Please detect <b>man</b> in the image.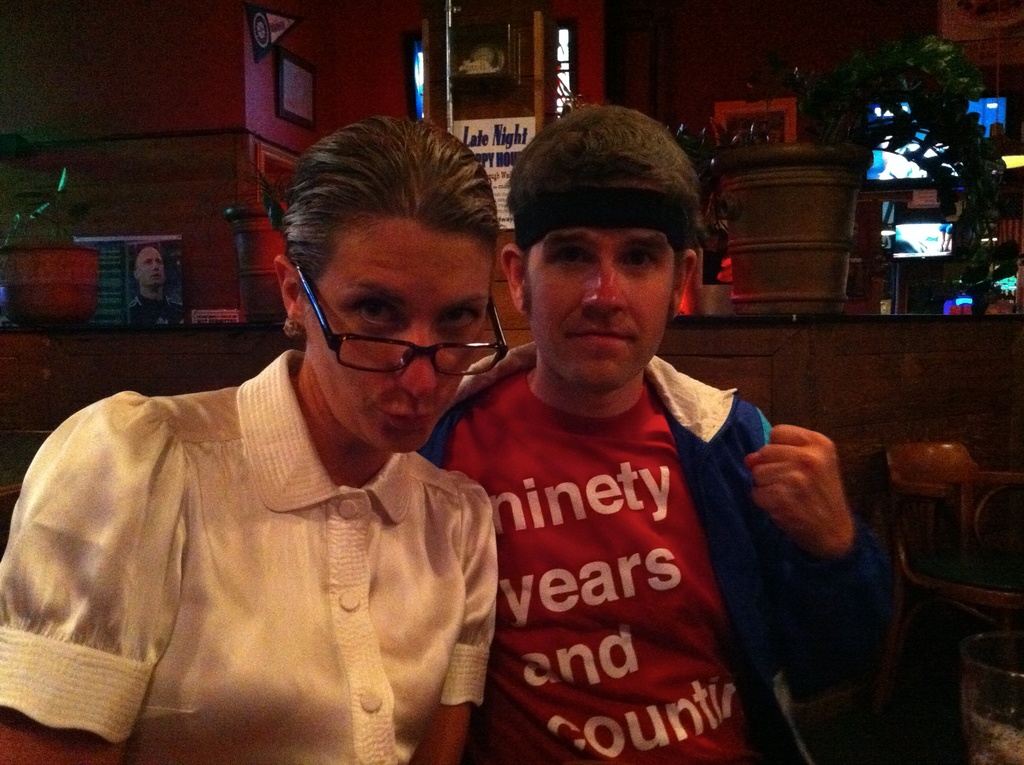
locate(418, 120, 851, 764).
